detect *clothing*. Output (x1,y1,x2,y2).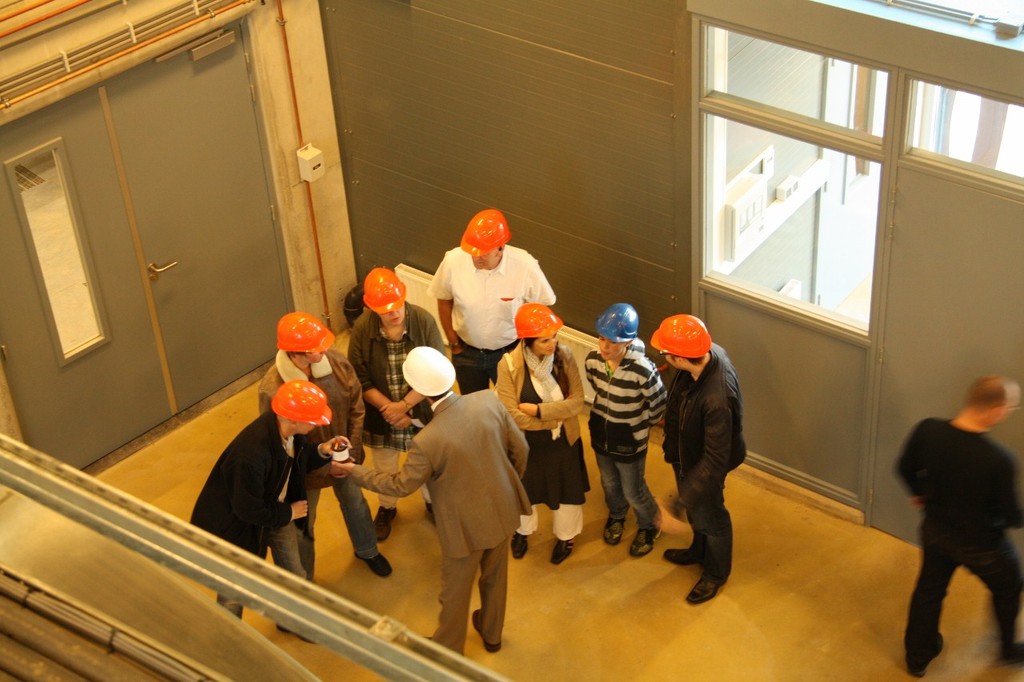
(186,405,299,652).
